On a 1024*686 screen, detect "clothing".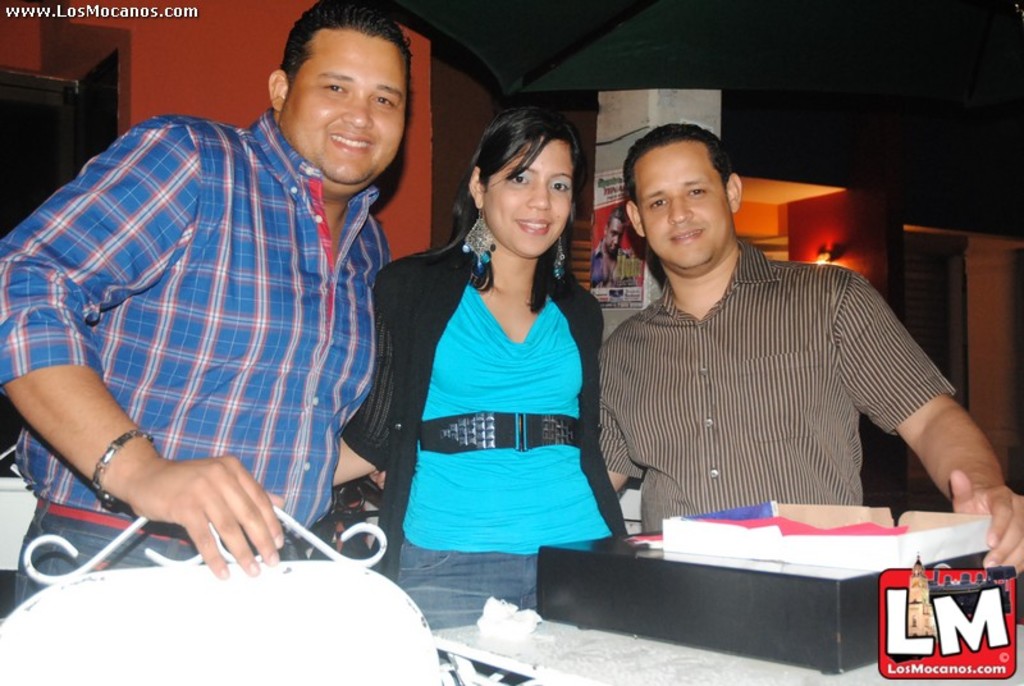
<bbox>584, 205, 977, 558</bbox>.
